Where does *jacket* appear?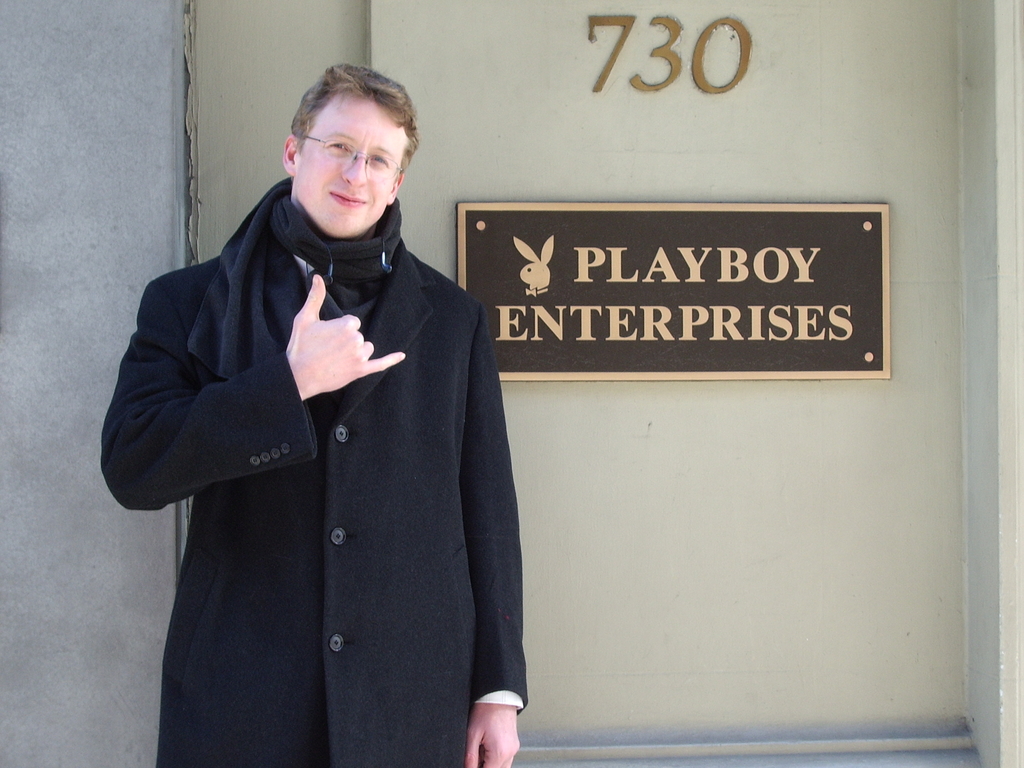
Appears at x1=137 y1=276 x2=552 y2=726.
